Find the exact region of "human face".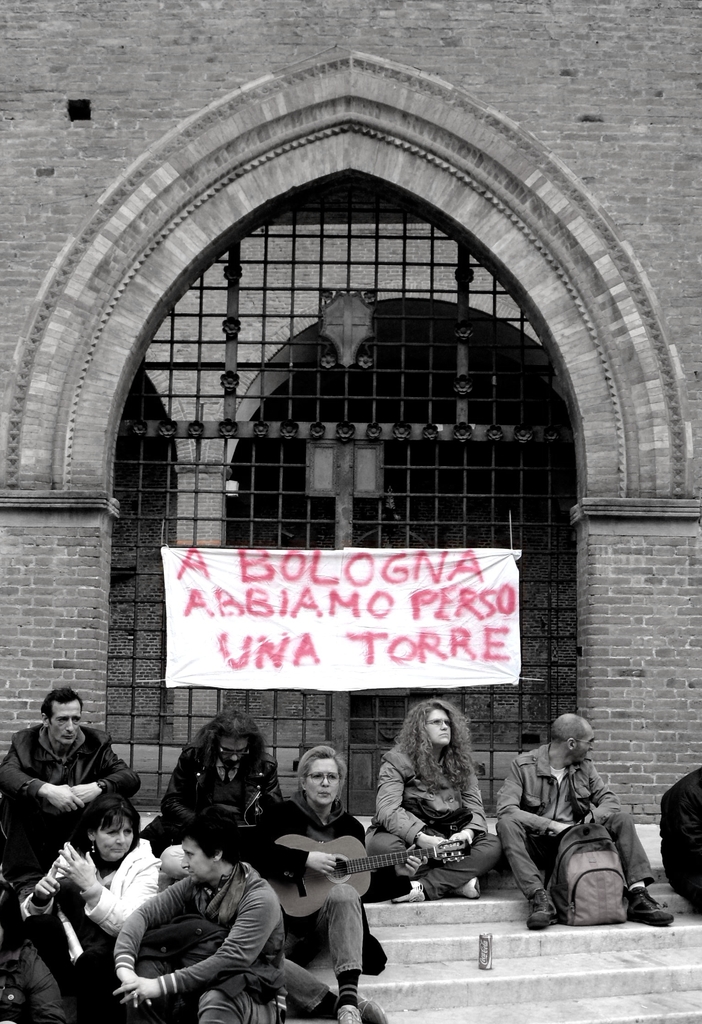
Exact region: x1=306 y1=758 x2=341 y2=804.
